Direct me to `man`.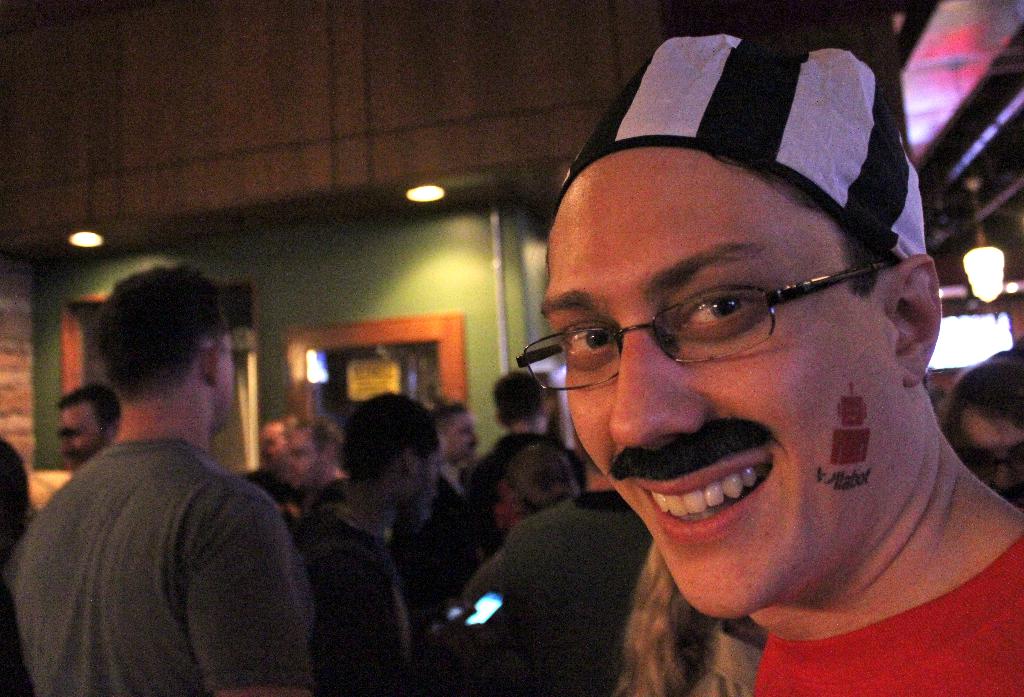
Direction: (304,390,449,696).
